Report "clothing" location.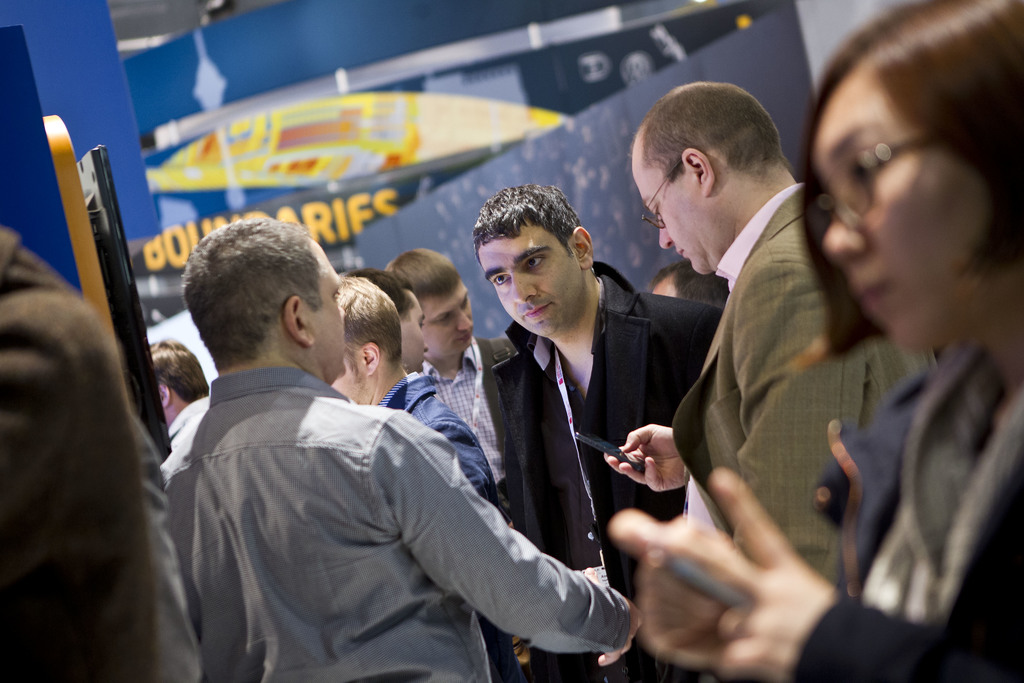
Report: [left=679, top=189, right=905, bottom=682].
